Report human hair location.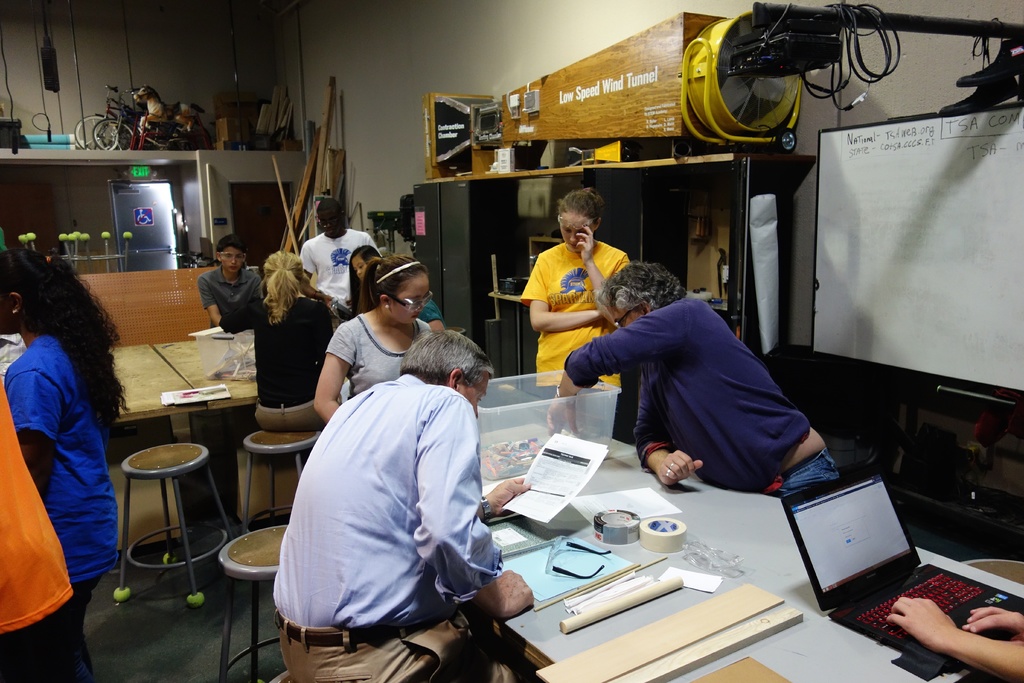
Report: detection(550, 184, 605, 240).
